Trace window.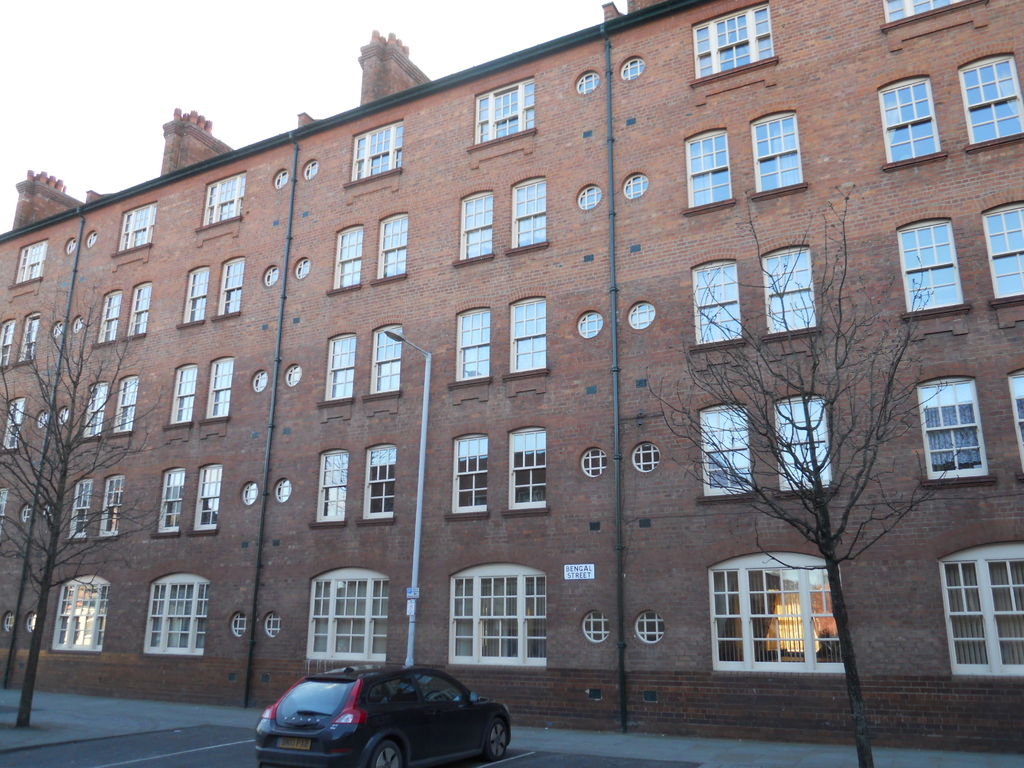
Traced to l=0, t=479, r=9, b=525.
